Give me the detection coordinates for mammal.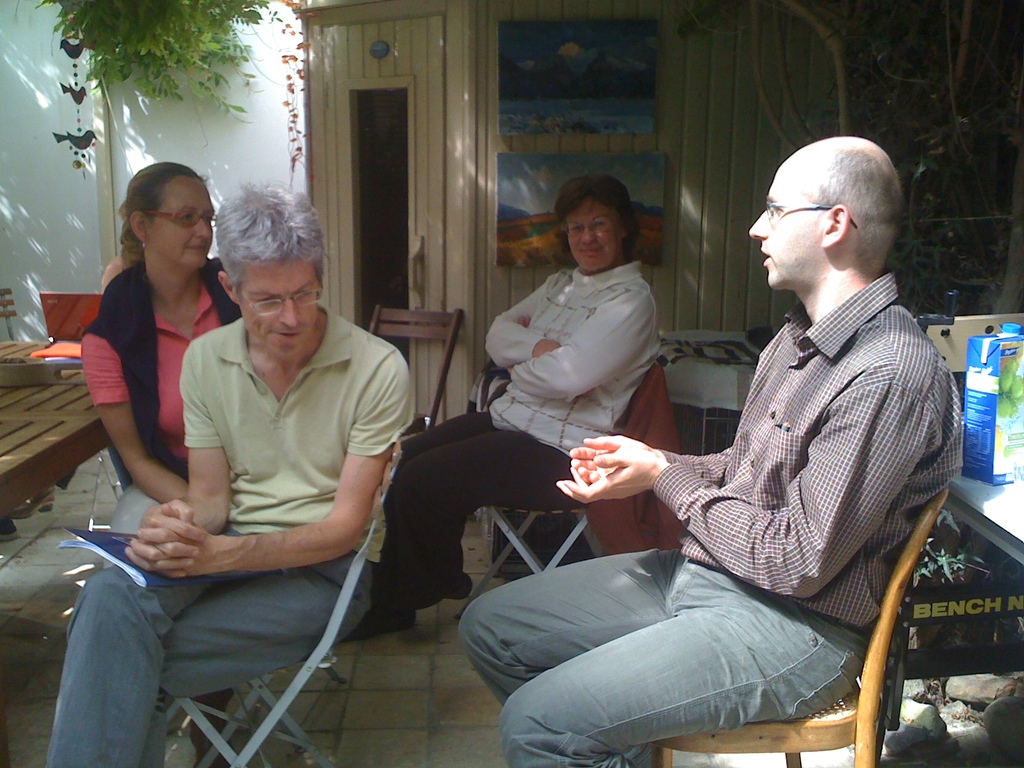
select_region(43, 179, 412, 767).
